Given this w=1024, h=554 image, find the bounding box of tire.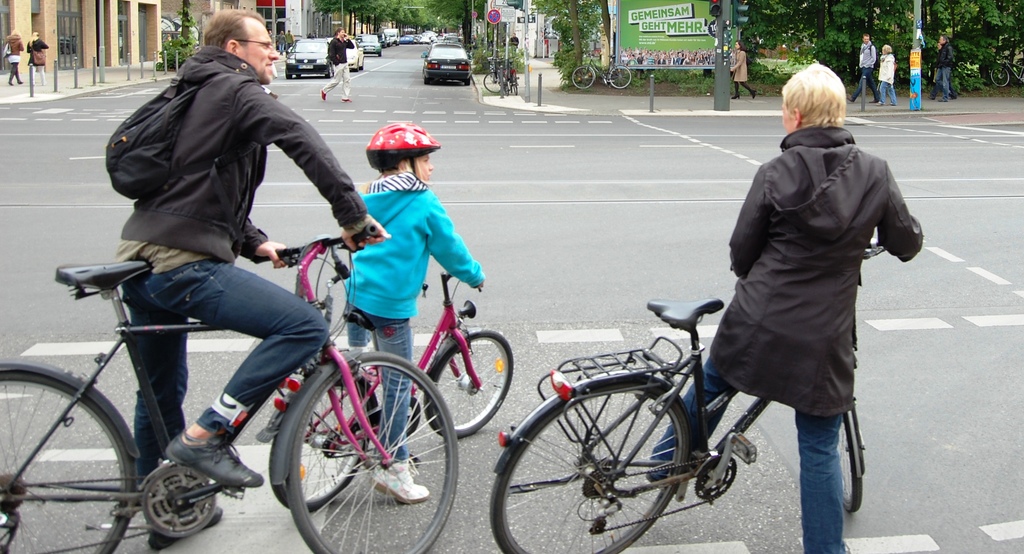
bbox(483, 72, 511, 92).
